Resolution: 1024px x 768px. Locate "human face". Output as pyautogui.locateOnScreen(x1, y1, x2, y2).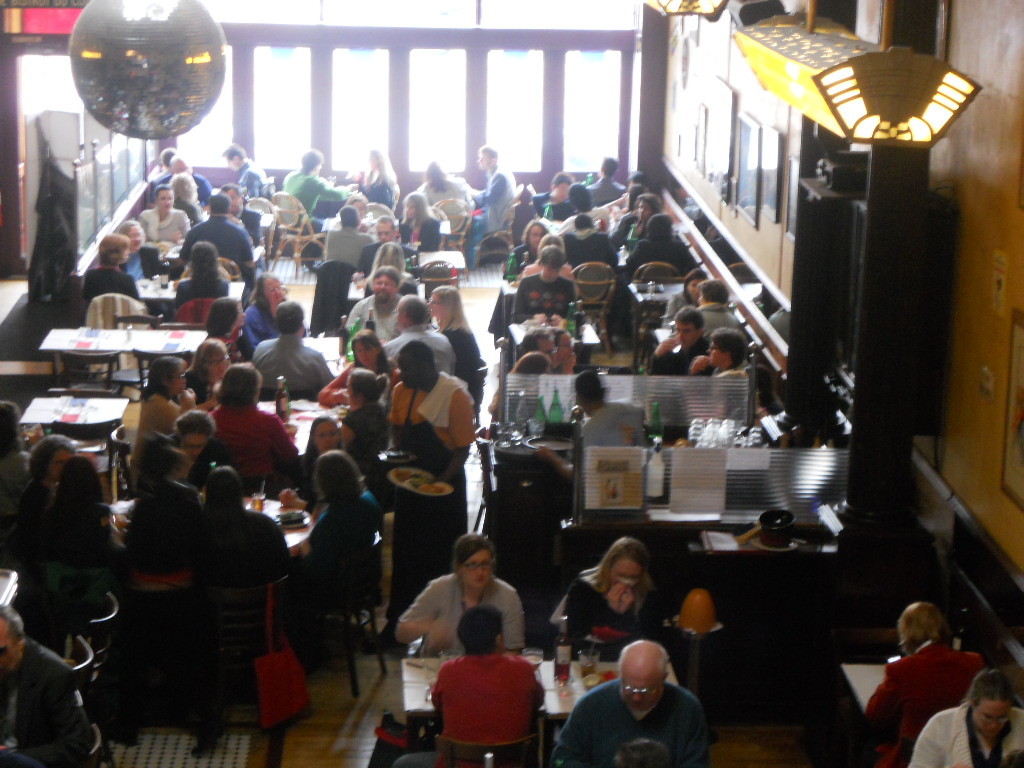
pyautogui.locateOnScreen(376, 220, 387, 235).
